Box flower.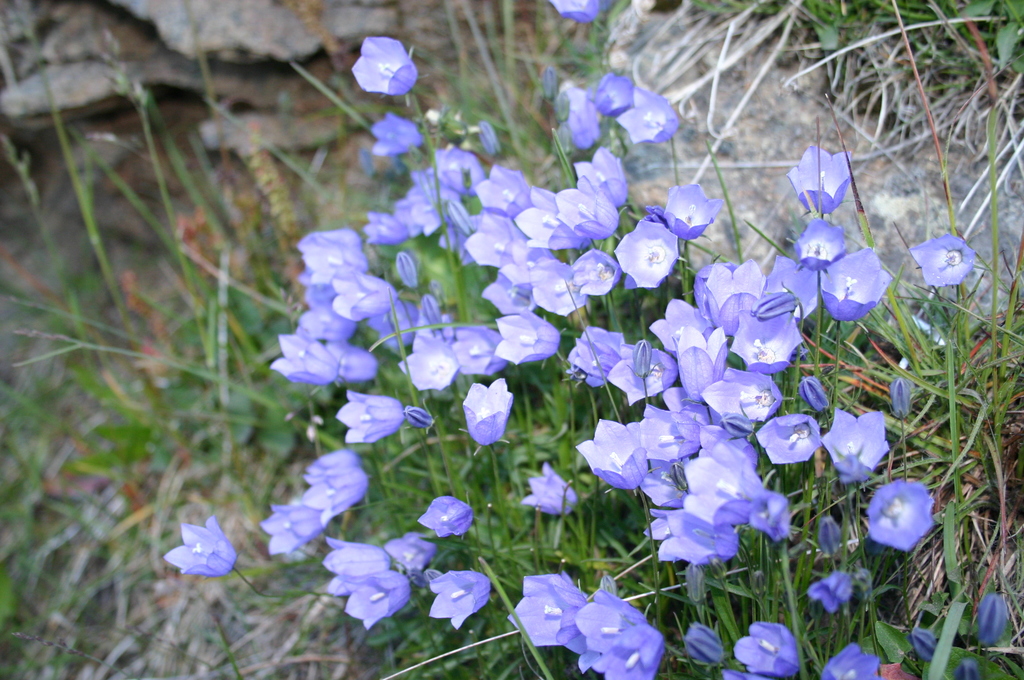
[320,537,391,597].
